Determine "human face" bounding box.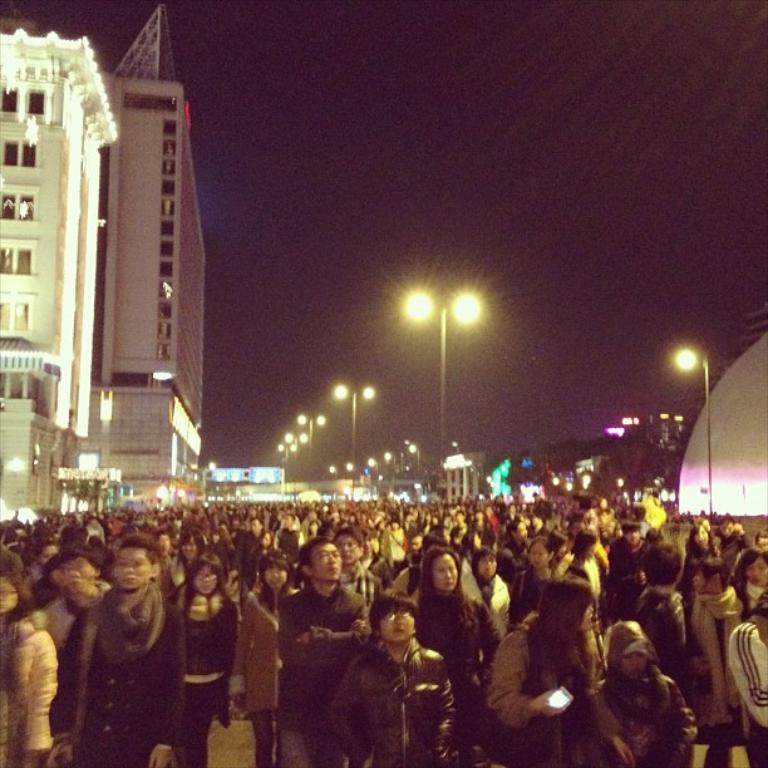
Determined: {"x1": 179, "y1": 533, "x2": 197, "y2": 563}.
